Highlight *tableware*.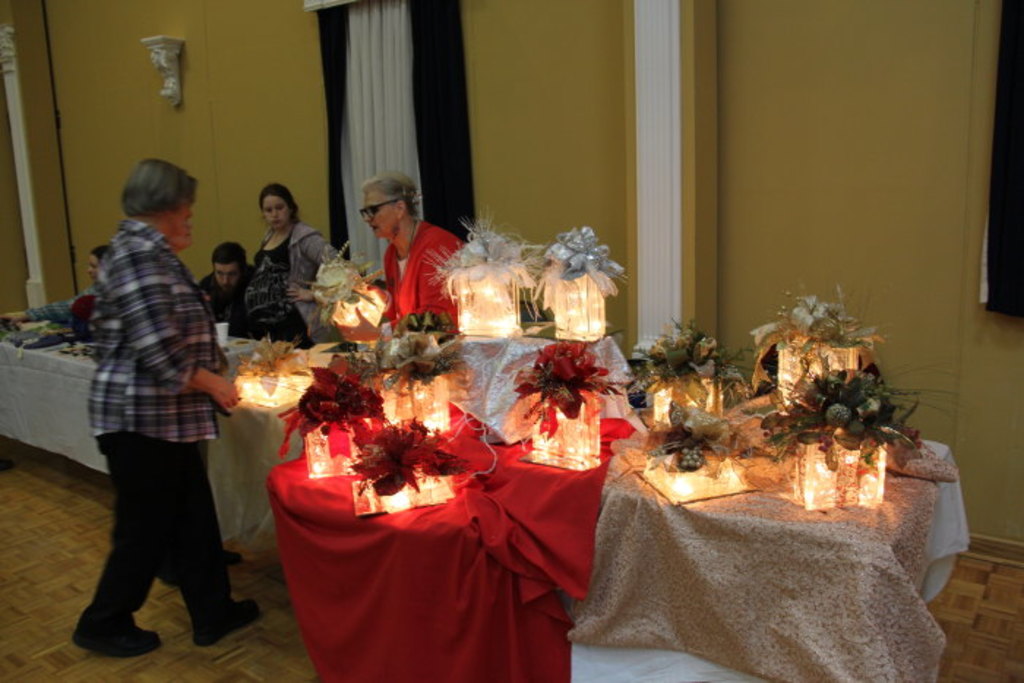
Highlighted region: 215/322/228/348.
